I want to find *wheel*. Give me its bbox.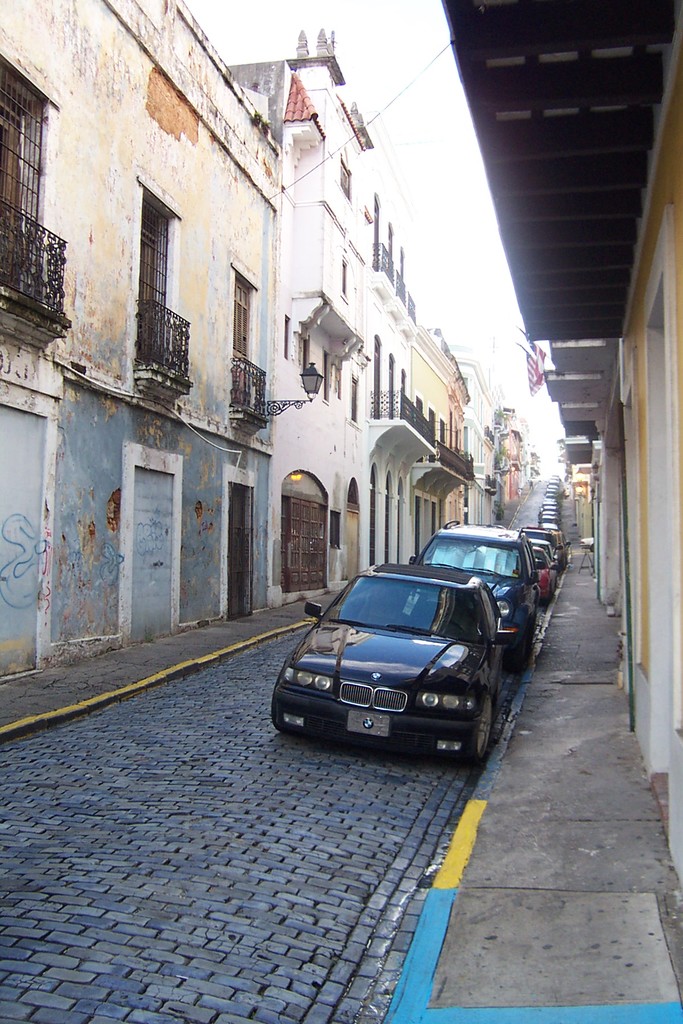
463:690:497:767.
